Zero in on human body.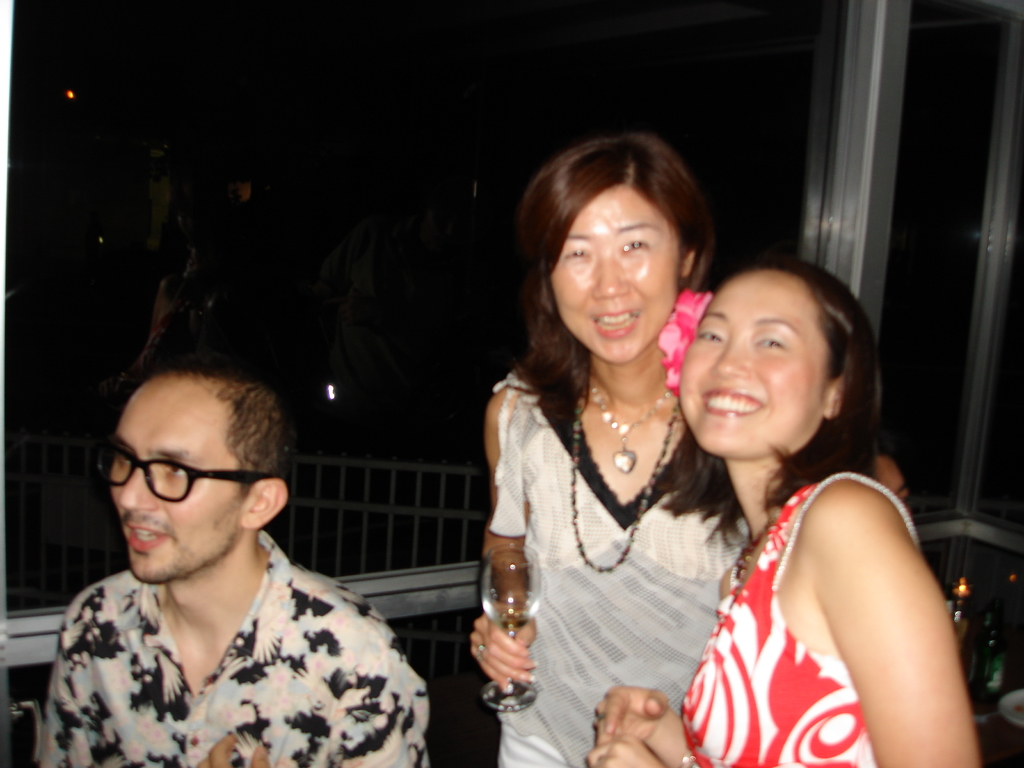
Zeroed in: left=36, top=365, right=431, bottom=767.
